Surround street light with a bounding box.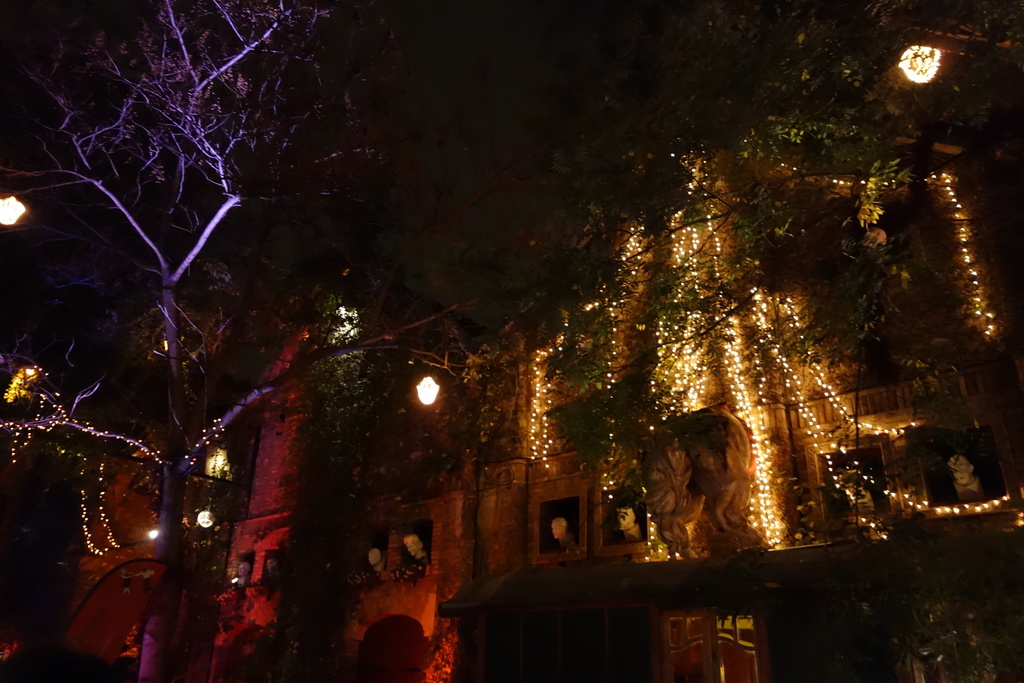
0, 177, 166, 590.
